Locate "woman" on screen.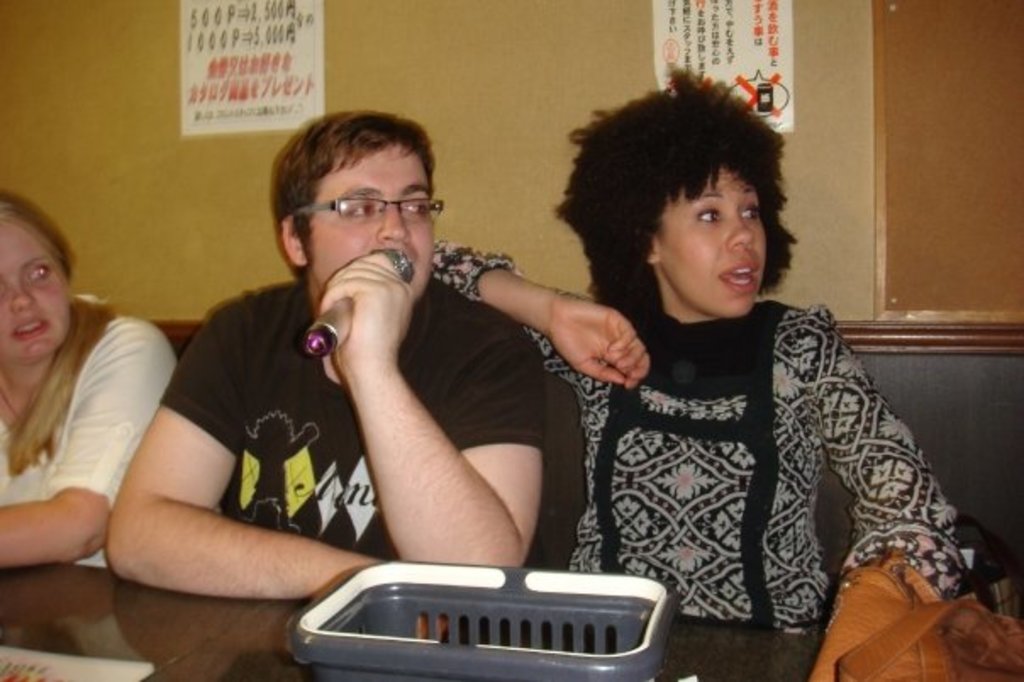
On screen at (476,92,948,646).
